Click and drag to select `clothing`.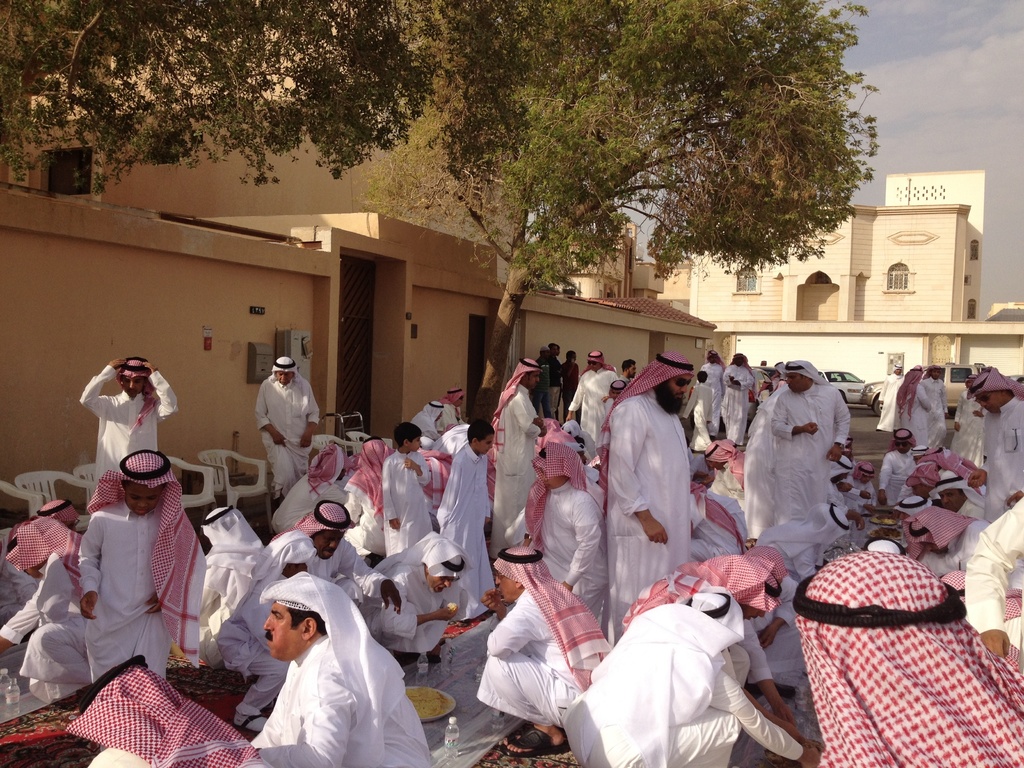
Selection: 258 372 316 497.
